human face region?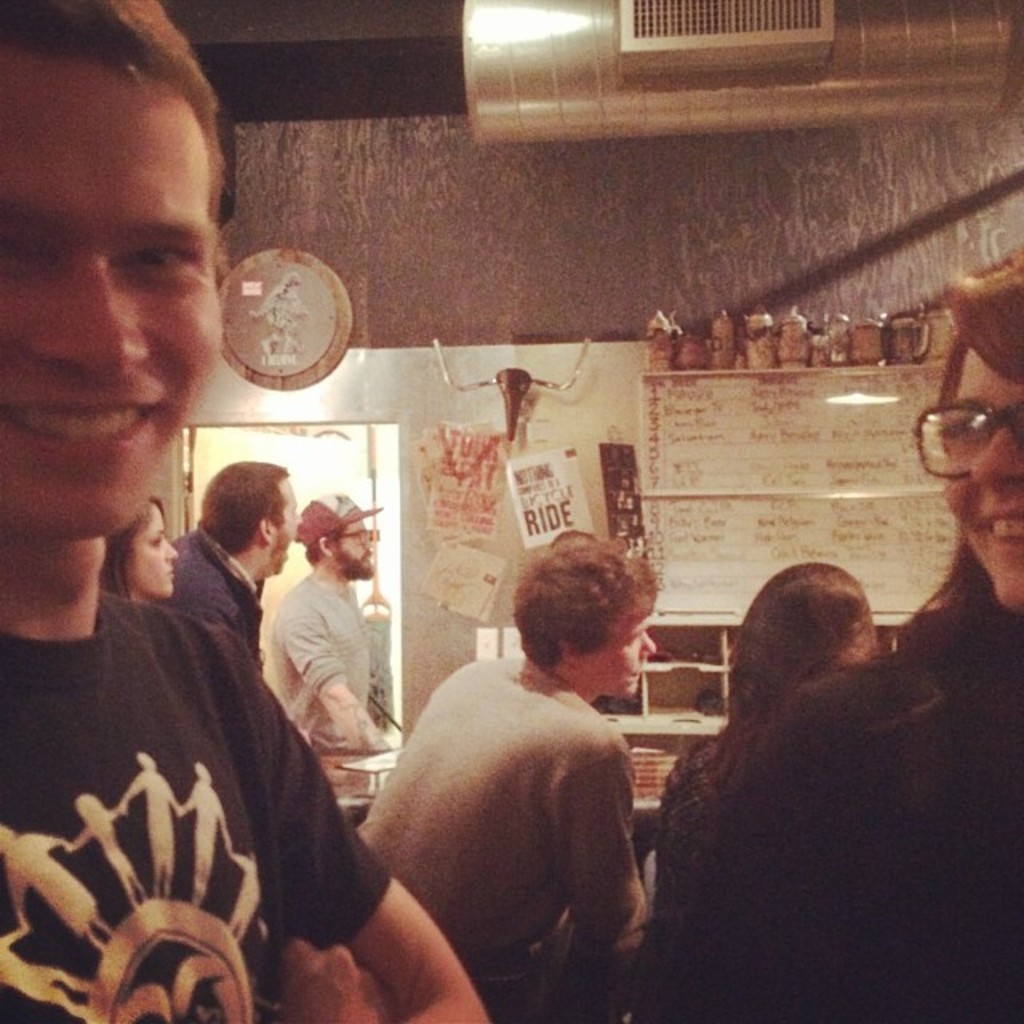
region(936, 344, 1022, 603)
